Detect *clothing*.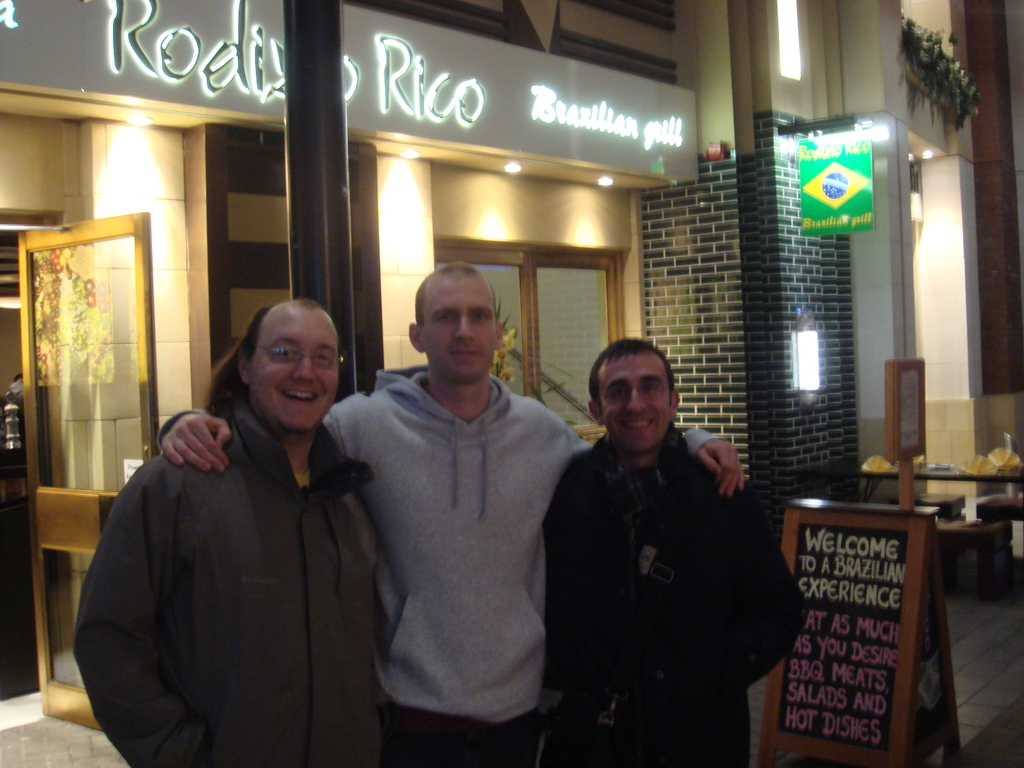
Detected at [157,365,721,767].
